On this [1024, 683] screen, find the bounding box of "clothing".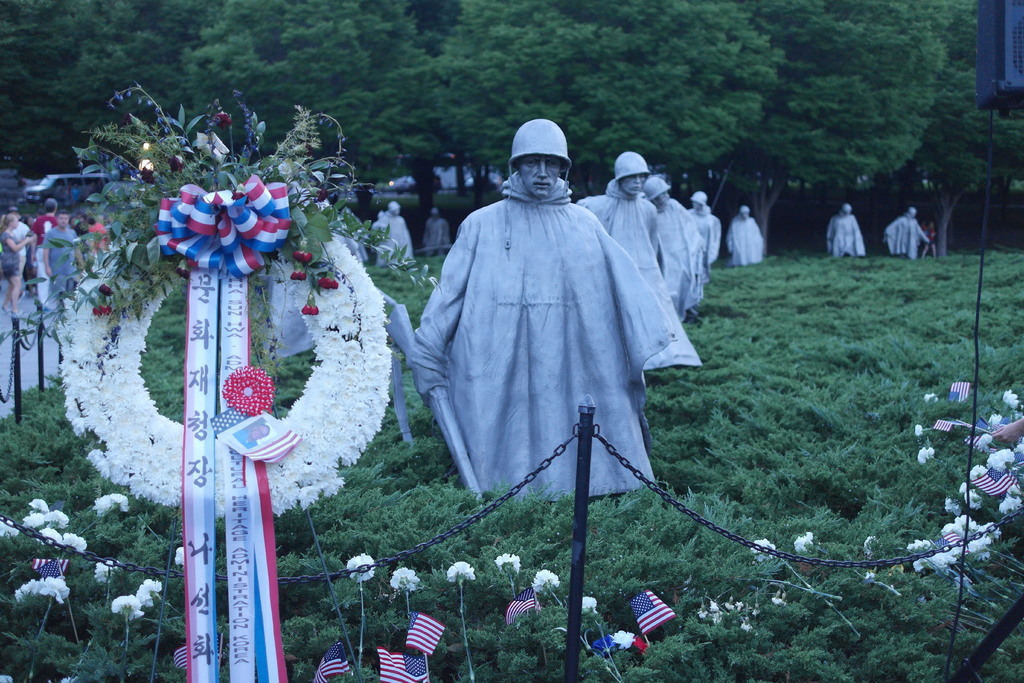
Bounding box: x1=33 y1=210 x2=61 y2=308.
